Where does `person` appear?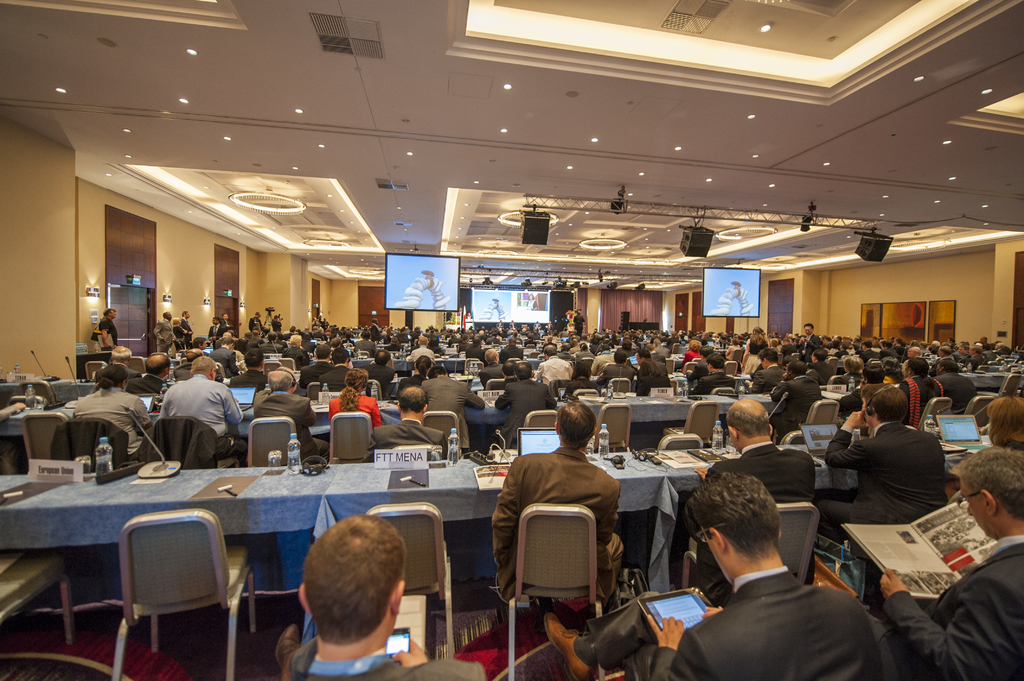
Appears at (x1=853, y1=362, x2=904, y2=418).
